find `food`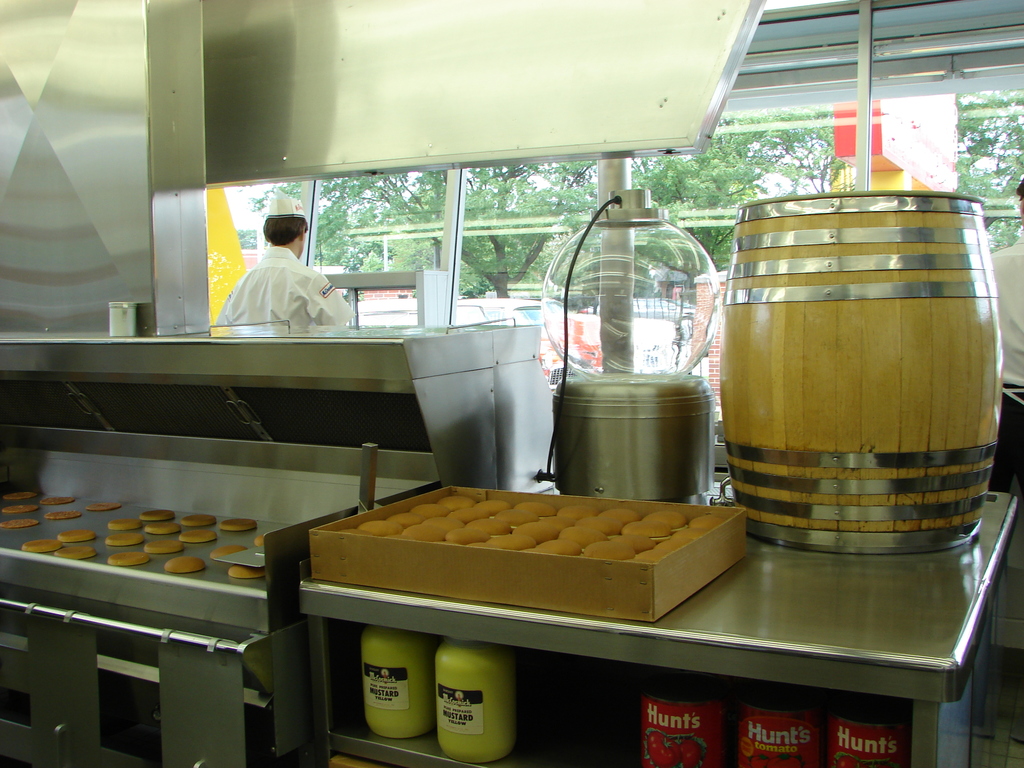
bbox(179, 527, 216, 545)
